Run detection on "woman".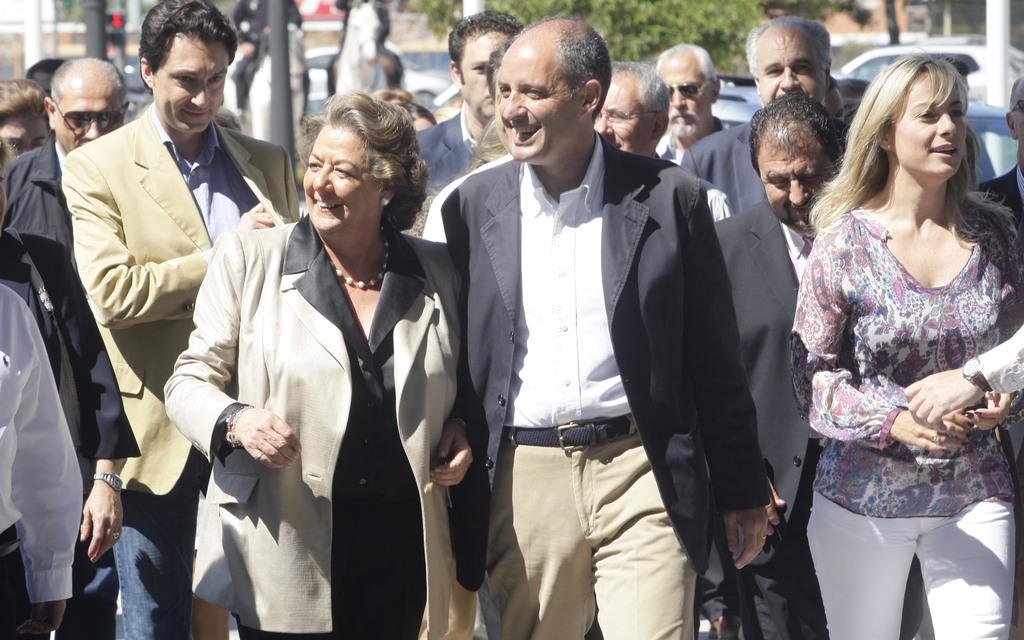
Result: (left=404, top=100, right=439, bottom=128).
